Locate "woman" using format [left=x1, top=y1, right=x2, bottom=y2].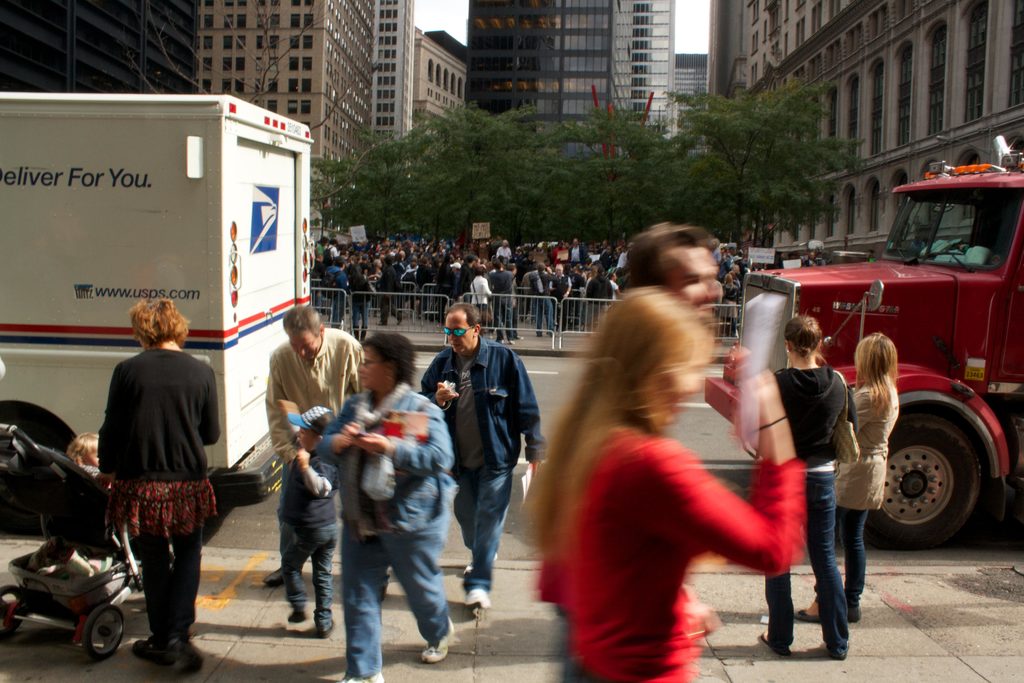
[left=606, top=271, right=631, bottom=302].
